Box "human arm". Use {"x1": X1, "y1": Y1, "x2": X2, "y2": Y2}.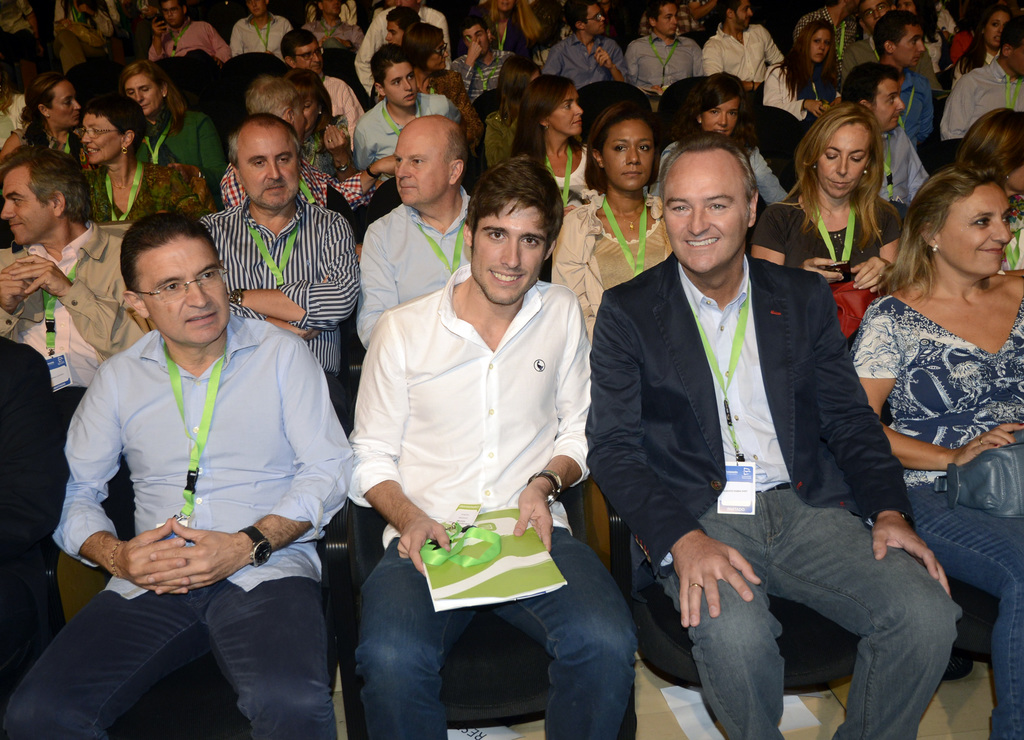
{"x1": 829, "y1": 88, "x2": 843, "y2": 108}.
